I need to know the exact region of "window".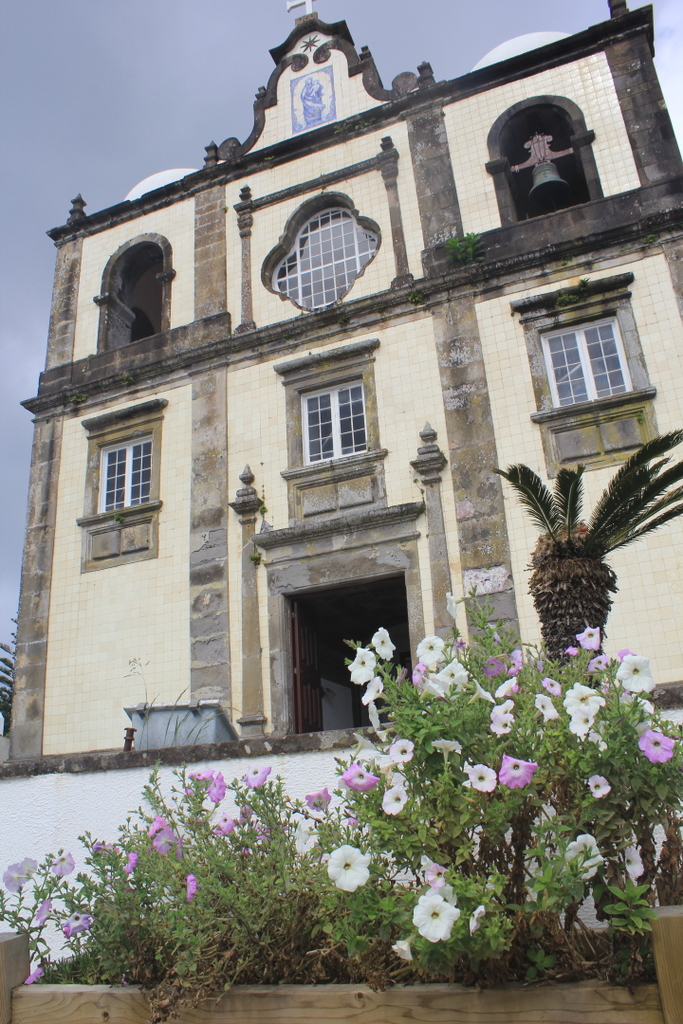
Region: bbox=(536, 317, 636, 409).
